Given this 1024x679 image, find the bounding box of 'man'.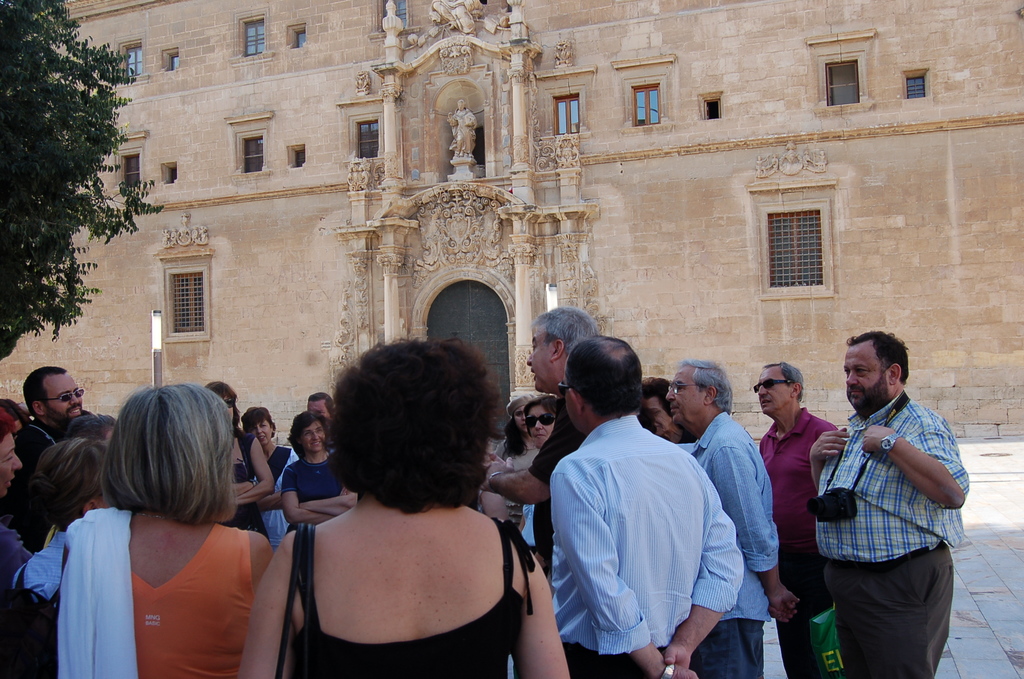
(548, 333, 747, 678).
